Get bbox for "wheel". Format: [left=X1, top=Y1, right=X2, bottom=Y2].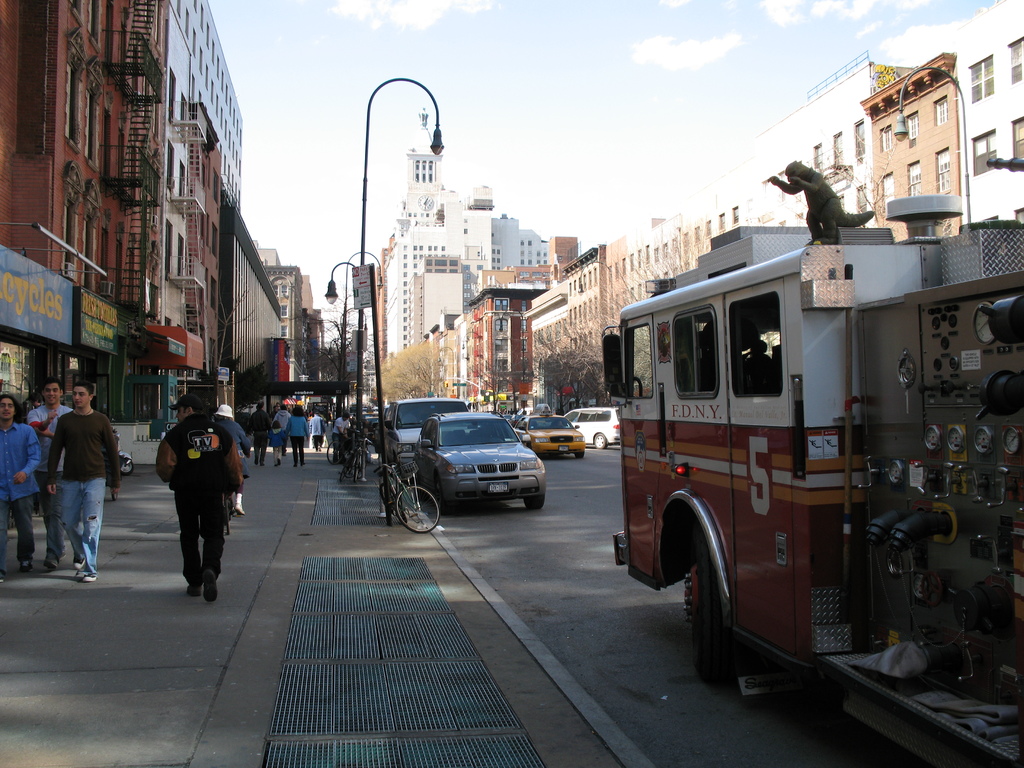
[left=400, top=488, right=438, bottom=532].
